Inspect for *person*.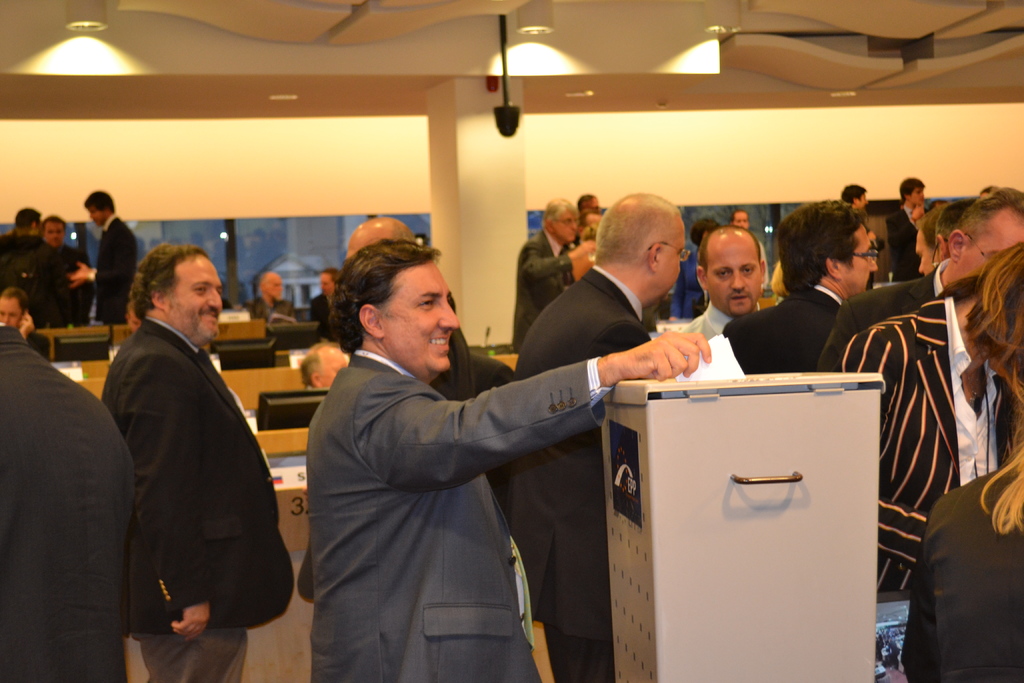
Inspection: x1=810, y1=180, x2=1023, y2=369.
